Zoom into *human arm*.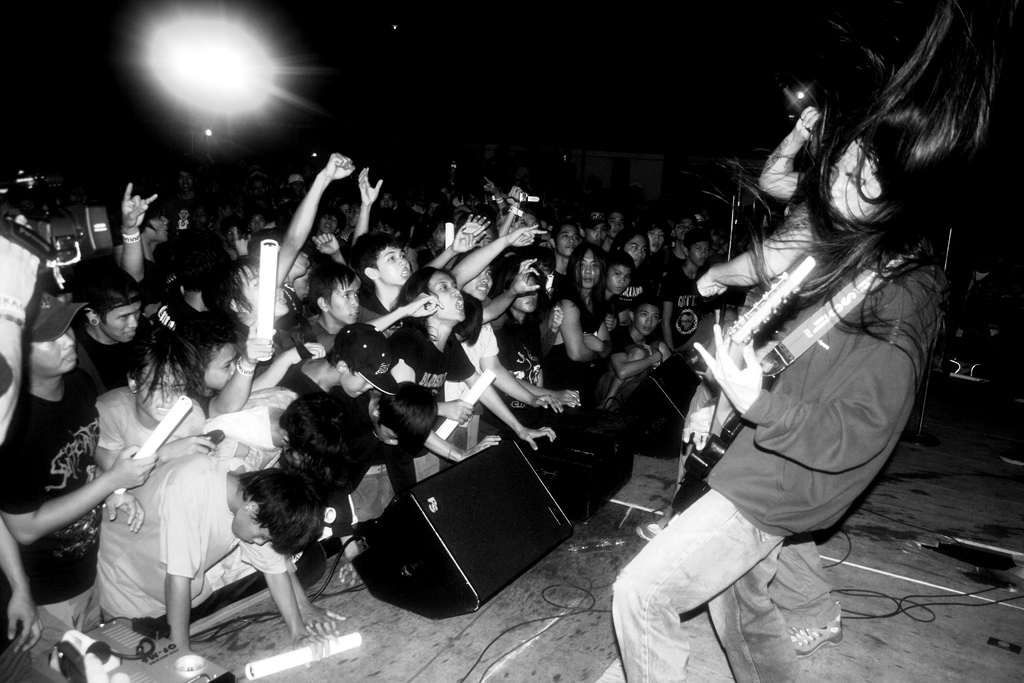
Zoom target: locate(425, 210, 499, 276).
